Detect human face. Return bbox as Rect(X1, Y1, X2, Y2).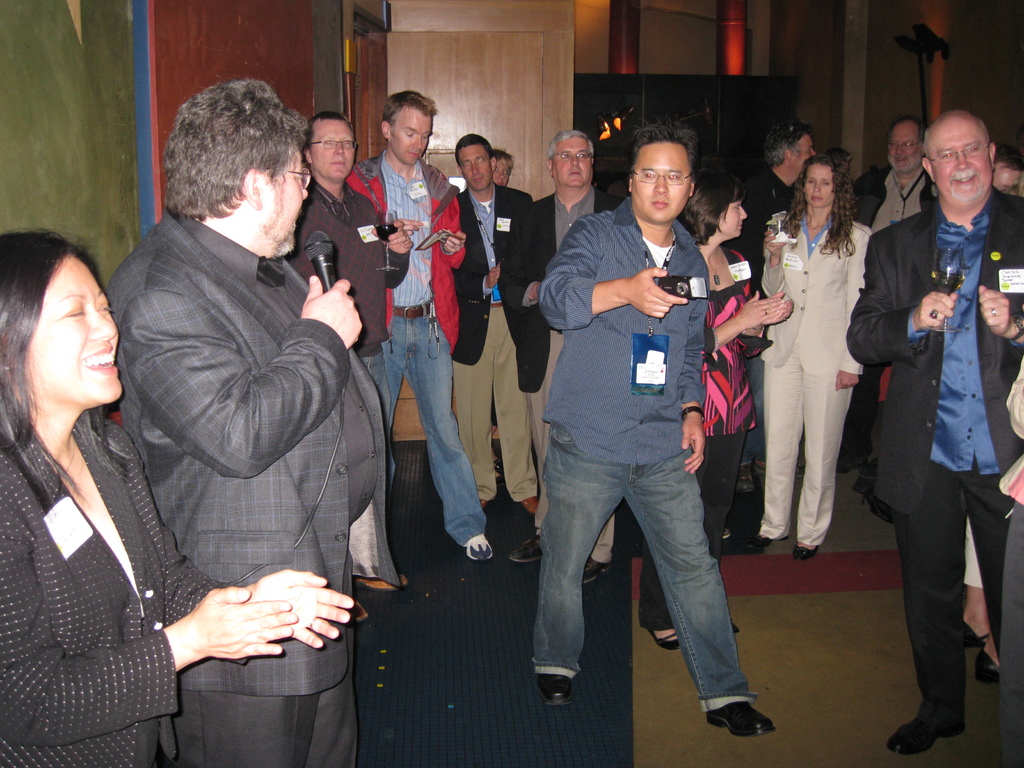
Rect(797, 156, 831, 206).
